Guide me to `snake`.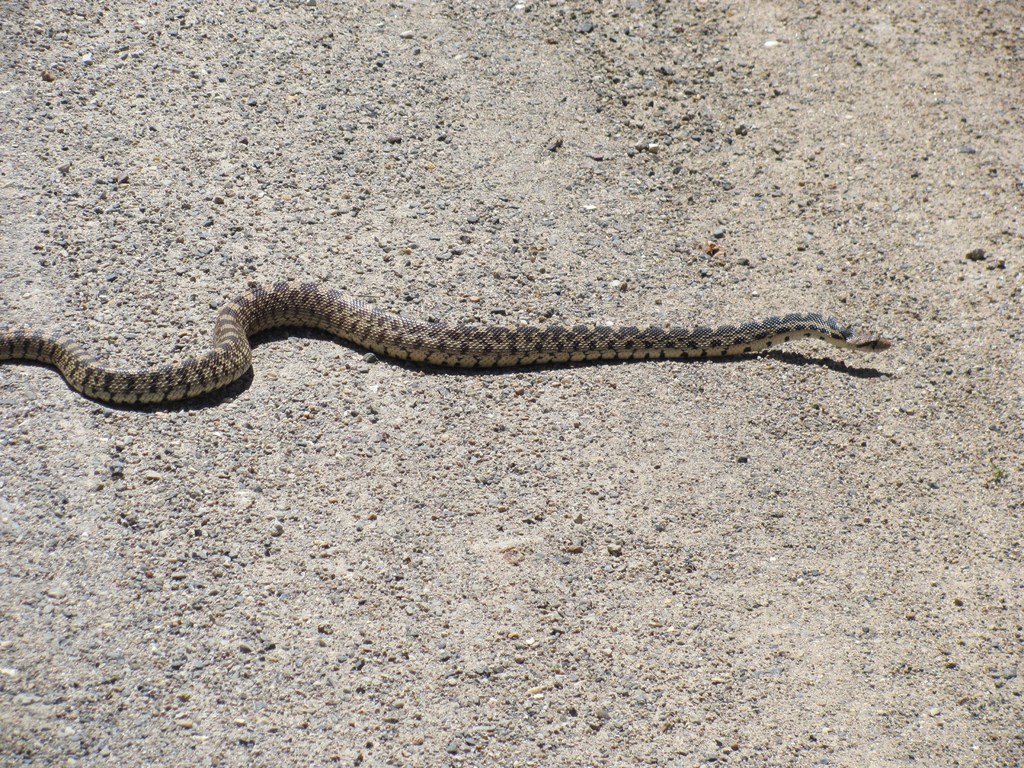
Guidance: 0, 266, 889, 438.
